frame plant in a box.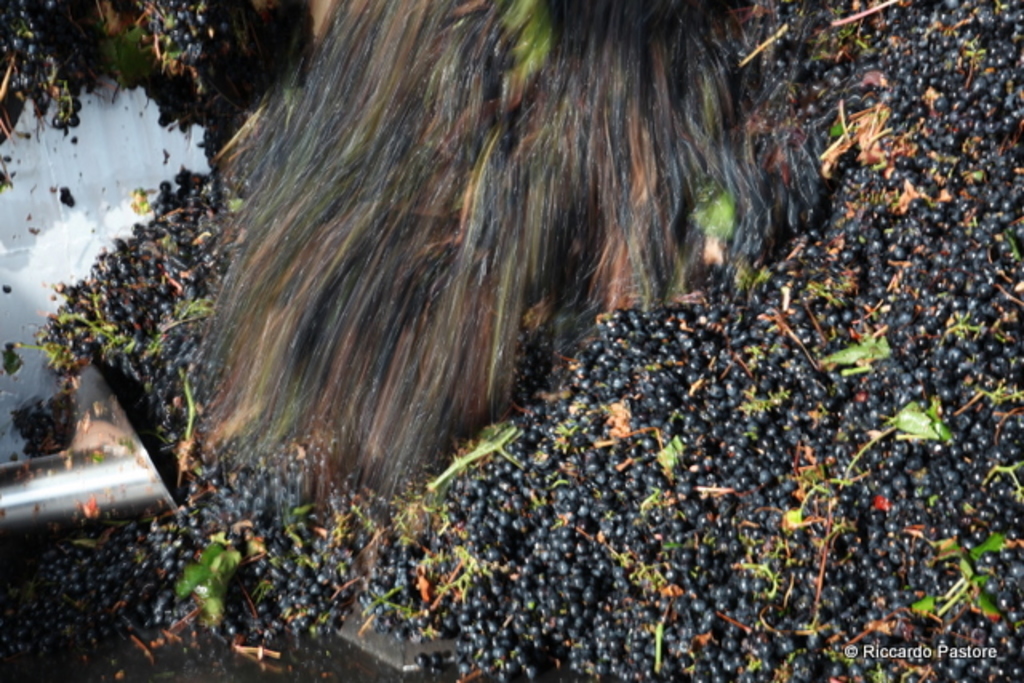
x1=614, y1=550, x2=674, y2=598.
